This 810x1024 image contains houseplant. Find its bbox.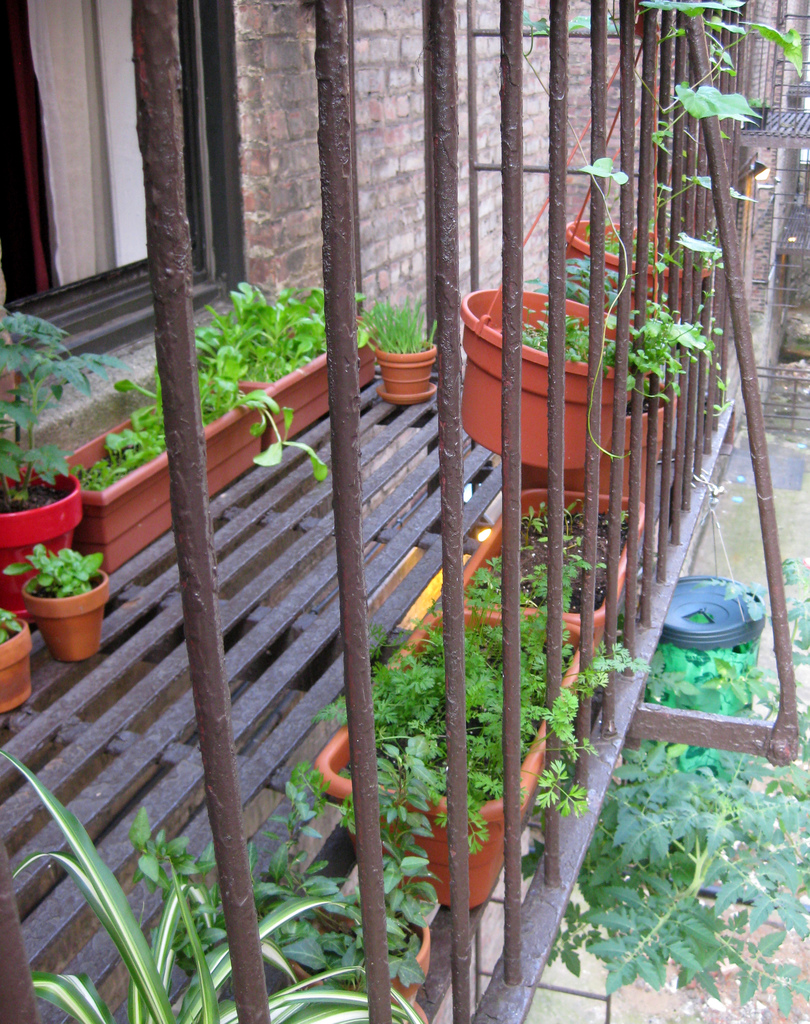
(x1=569, y1=195, x2=716, y2=355).
